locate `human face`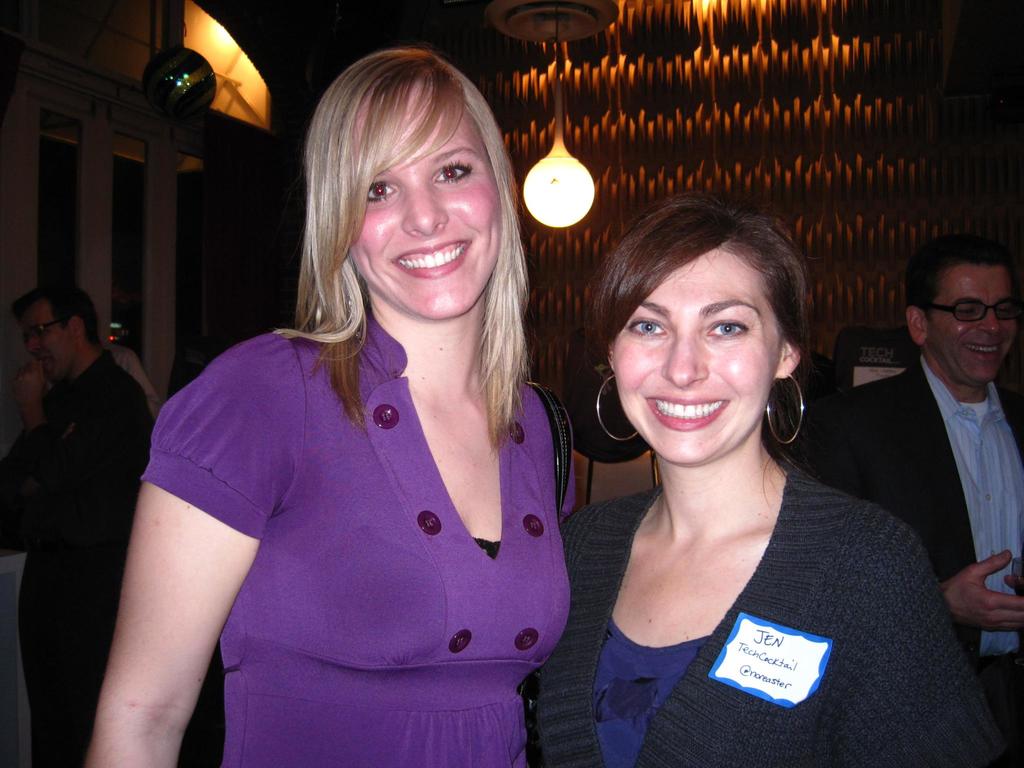
bbox=(348, 79, 500, 317)
